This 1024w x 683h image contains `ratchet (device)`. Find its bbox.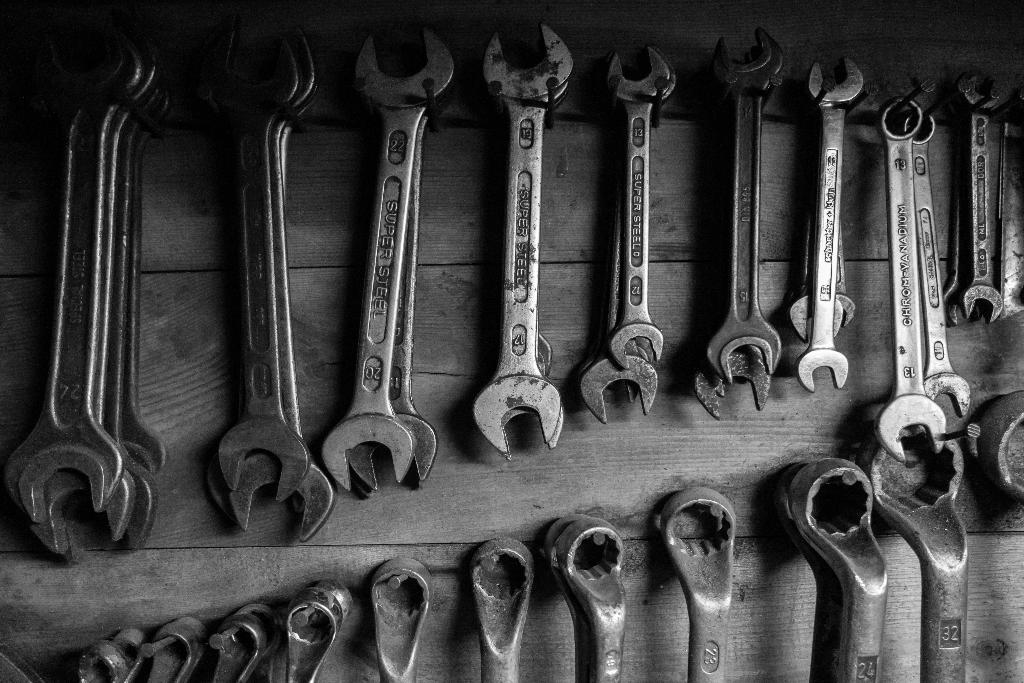
348 109 442 497.
